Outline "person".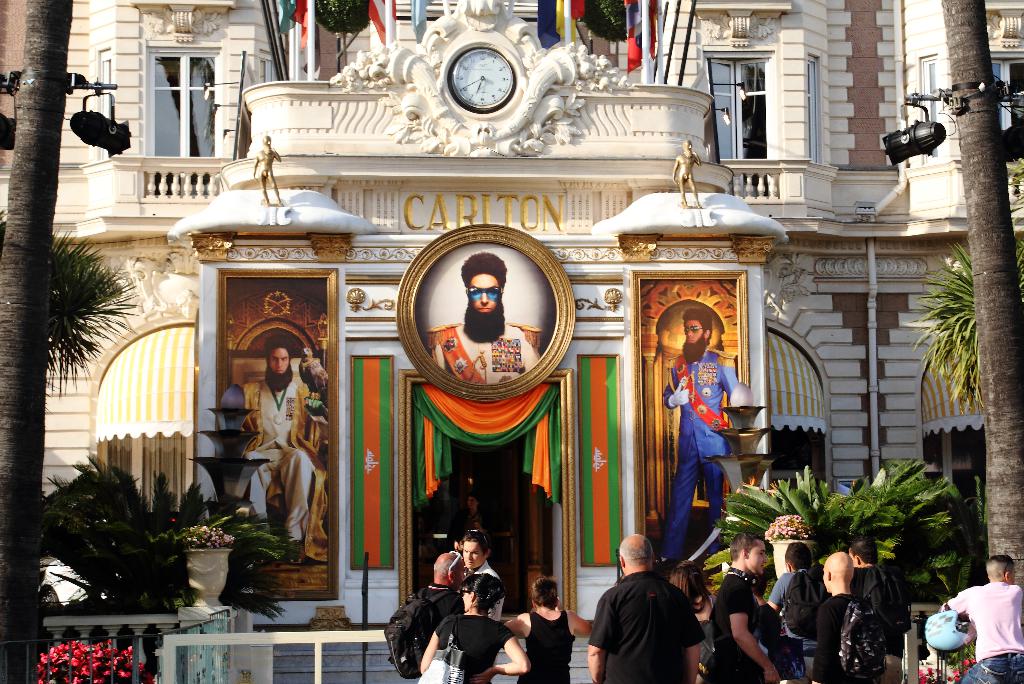
Outline: 426:251:541:385.
